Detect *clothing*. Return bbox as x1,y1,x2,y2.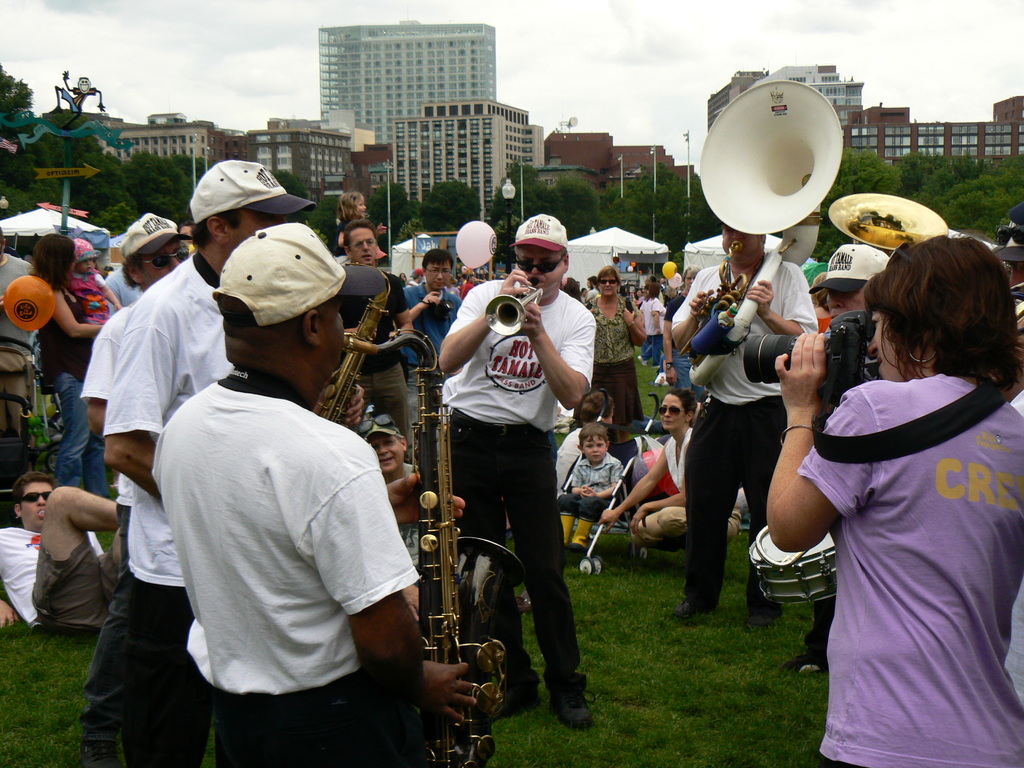
787,314,1011,744.
